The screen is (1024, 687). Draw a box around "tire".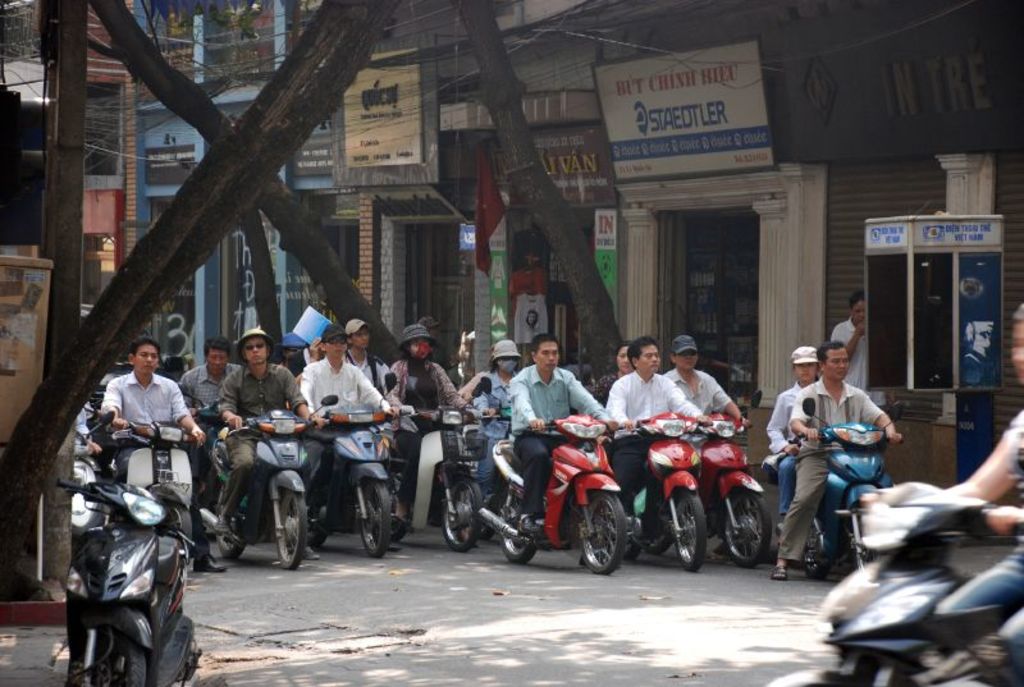
[x1=292, y1=493, x2=330, y2=542].
